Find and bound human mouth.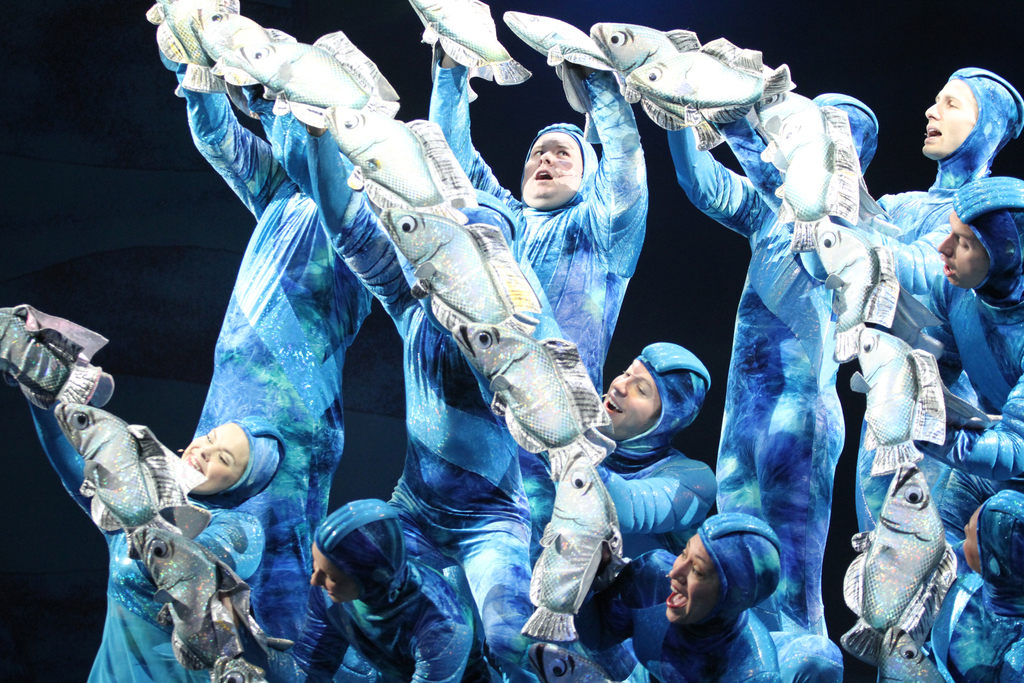
Bound: bbox(924, 120, 939, 147).
